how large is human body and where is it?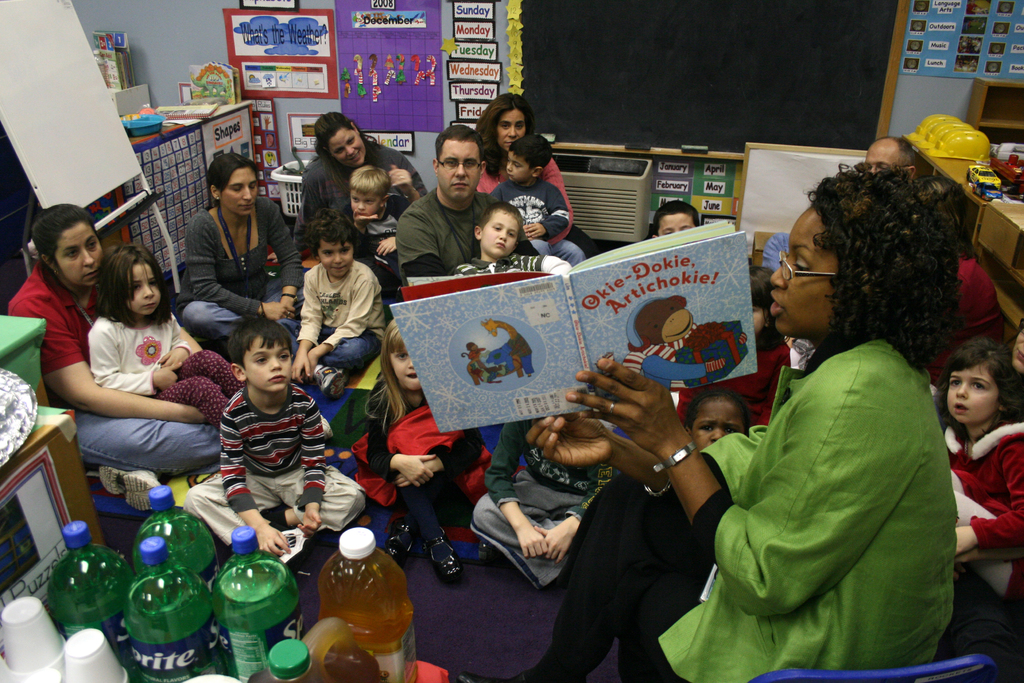
Bounding box: [682, 379, 760, 453].
